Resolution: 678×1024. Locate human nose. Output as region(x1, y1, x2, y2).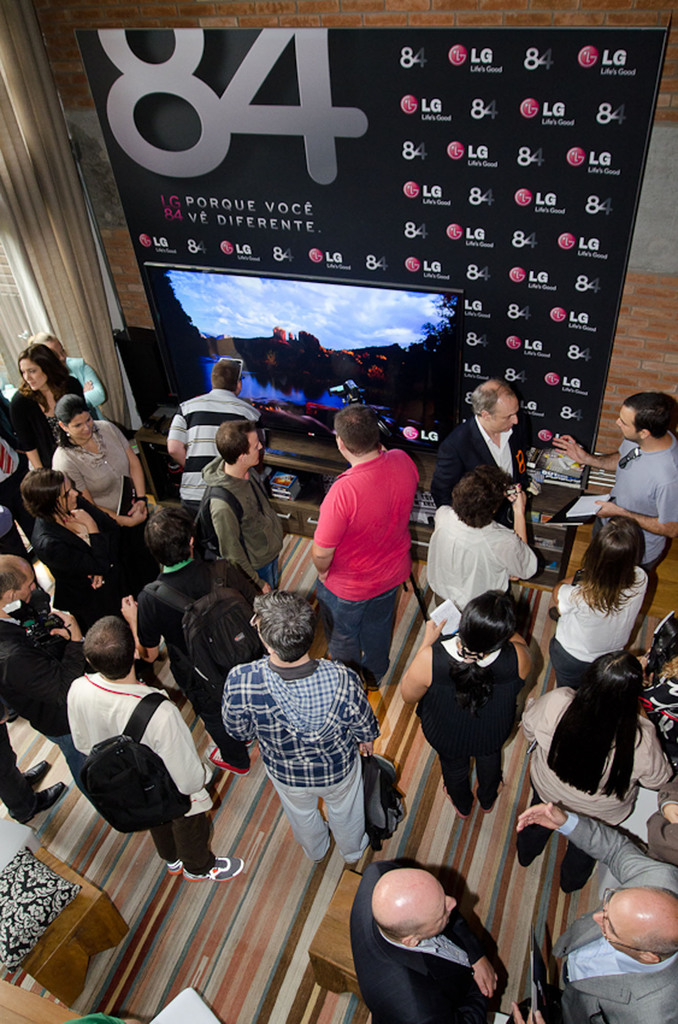
region(617, 418, 620, 427).
